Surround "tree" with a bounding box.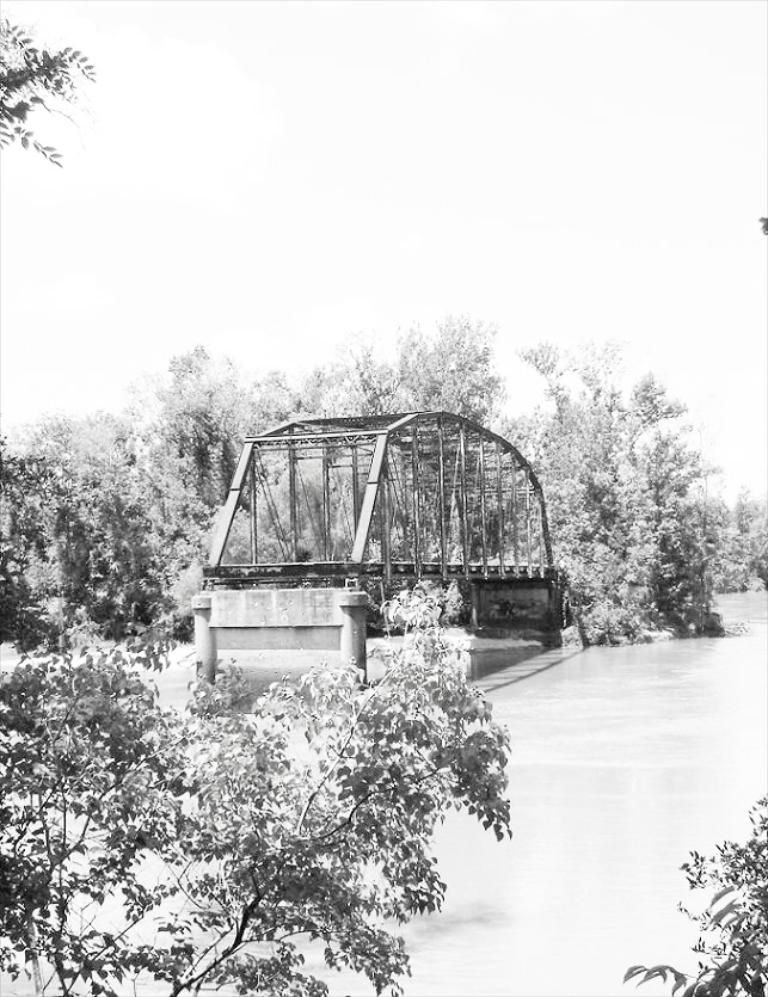
[left=718, top=490, right=767, bottom=589].
